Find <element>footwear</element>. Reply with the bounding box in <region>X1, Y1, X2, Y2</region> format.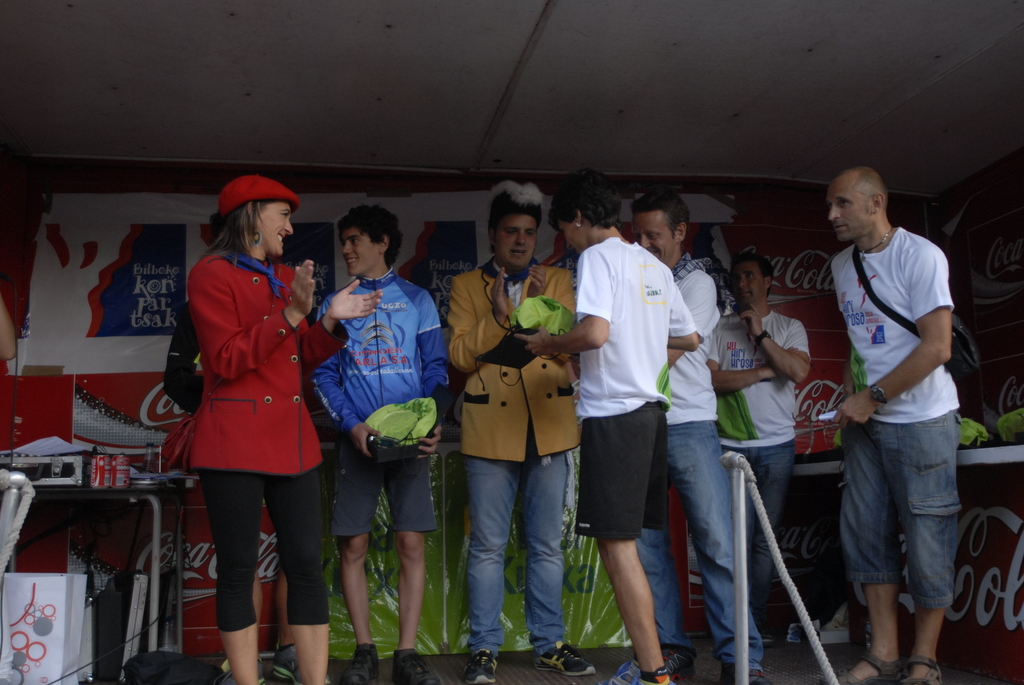
<region>662, 642, 703, 682</region>.
